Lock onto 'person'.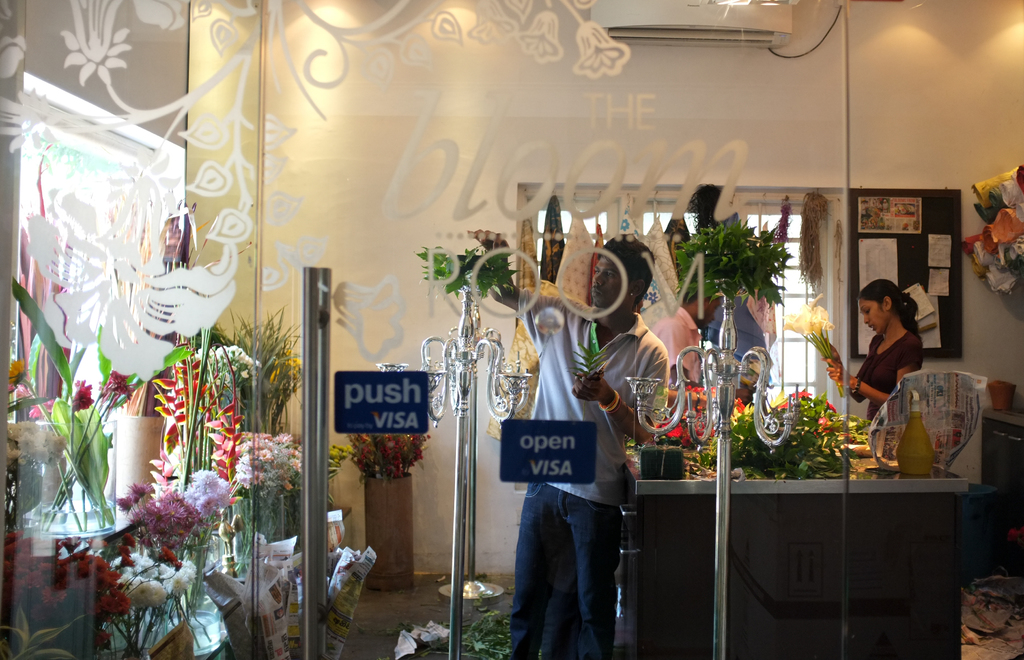
Locked: l=474, t=231, r=668, b=658.
